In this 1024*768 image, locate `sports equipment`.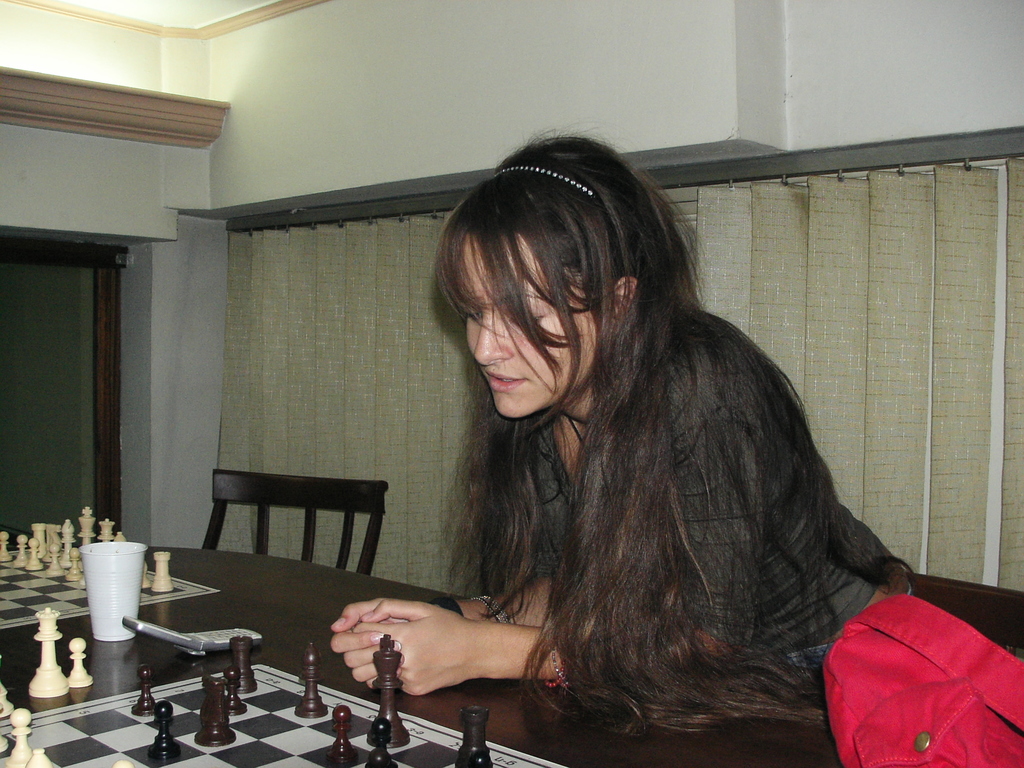
Bounding box: 28, 611, 70, 698.
